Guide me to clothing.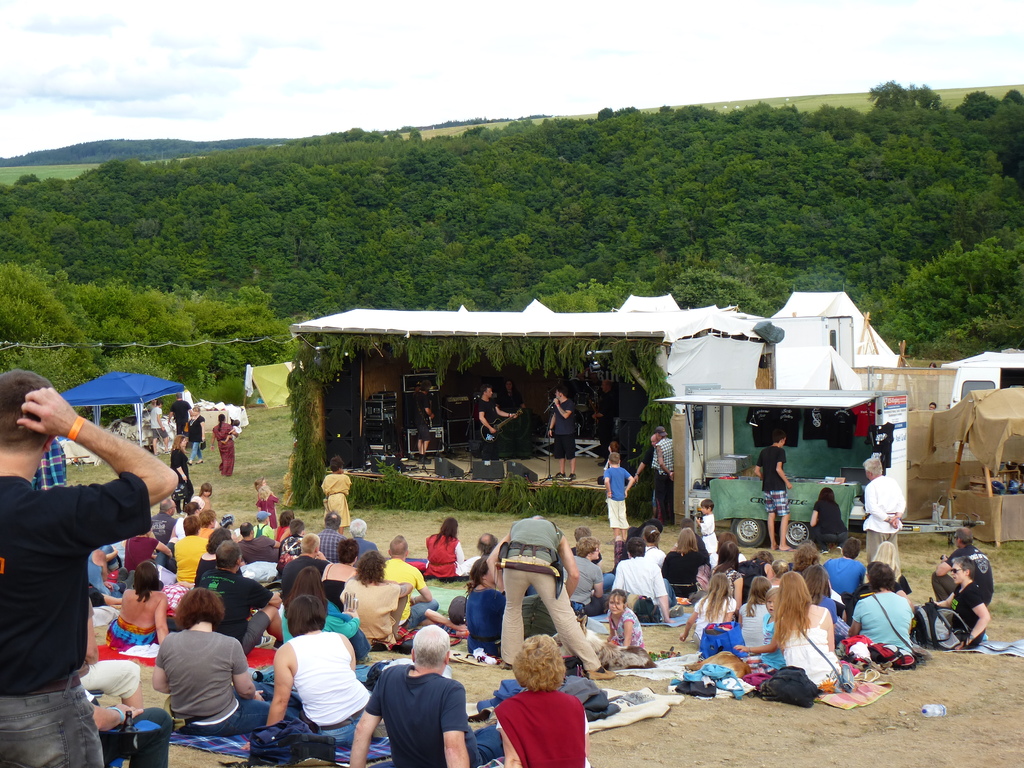
Guidance: [170,451,191,516].
